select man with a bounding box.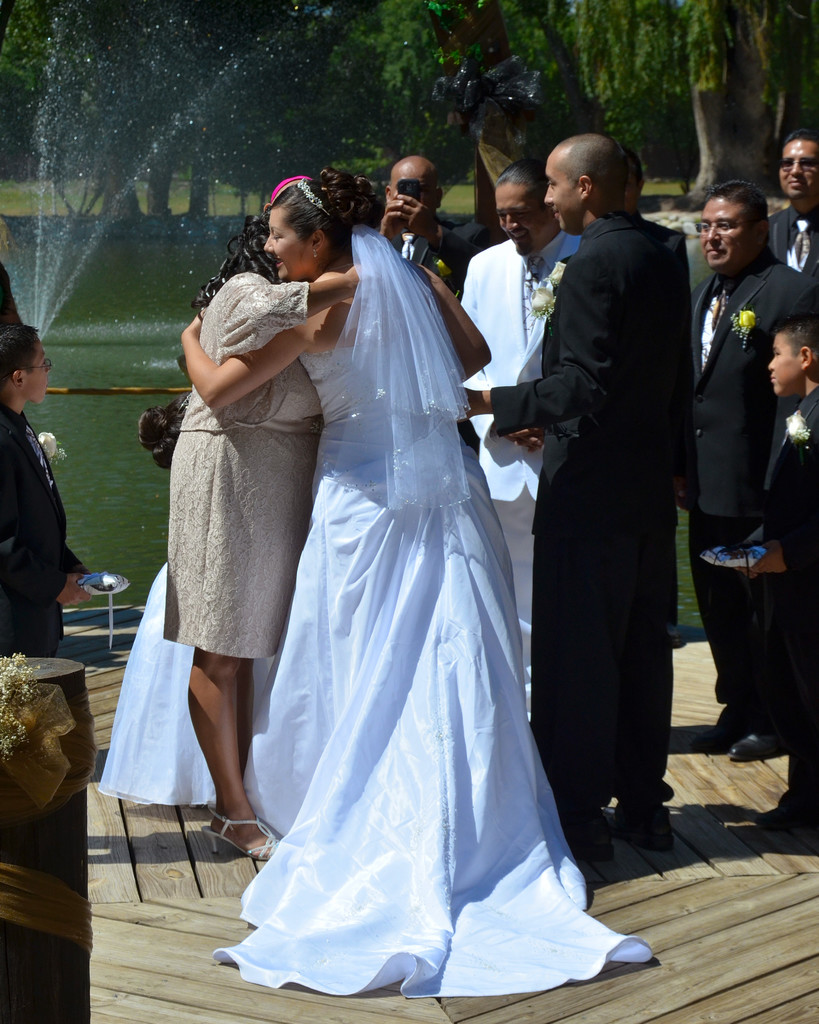
x1=463, y1=165, x2=585, y2=717.
